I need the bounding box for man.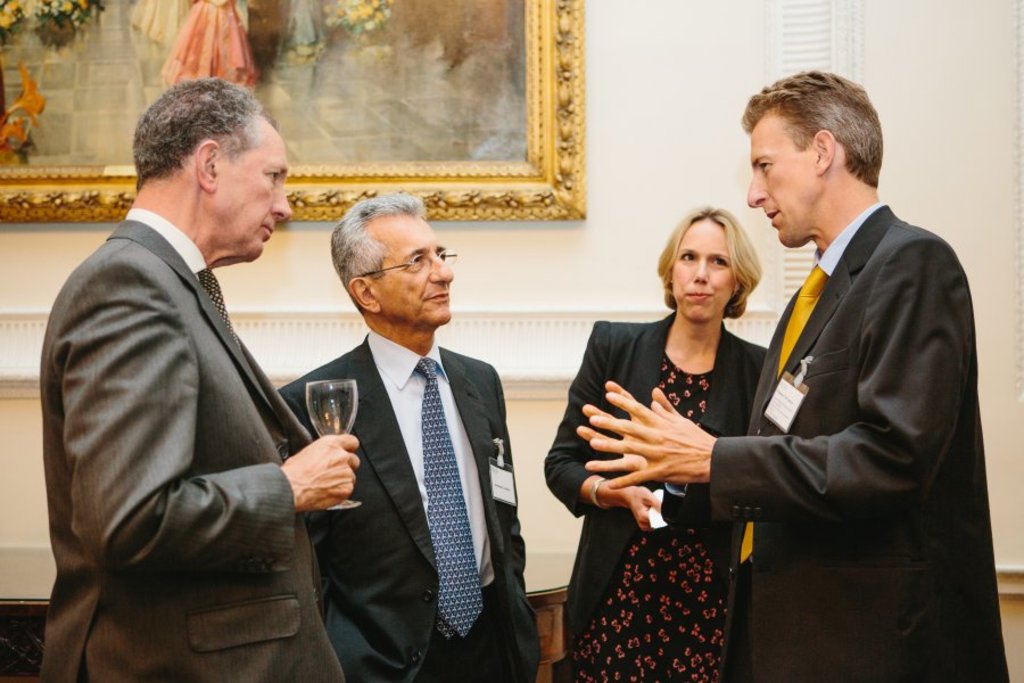
Here it is: <bbox>278, 189, 547, 682</bbox>.
